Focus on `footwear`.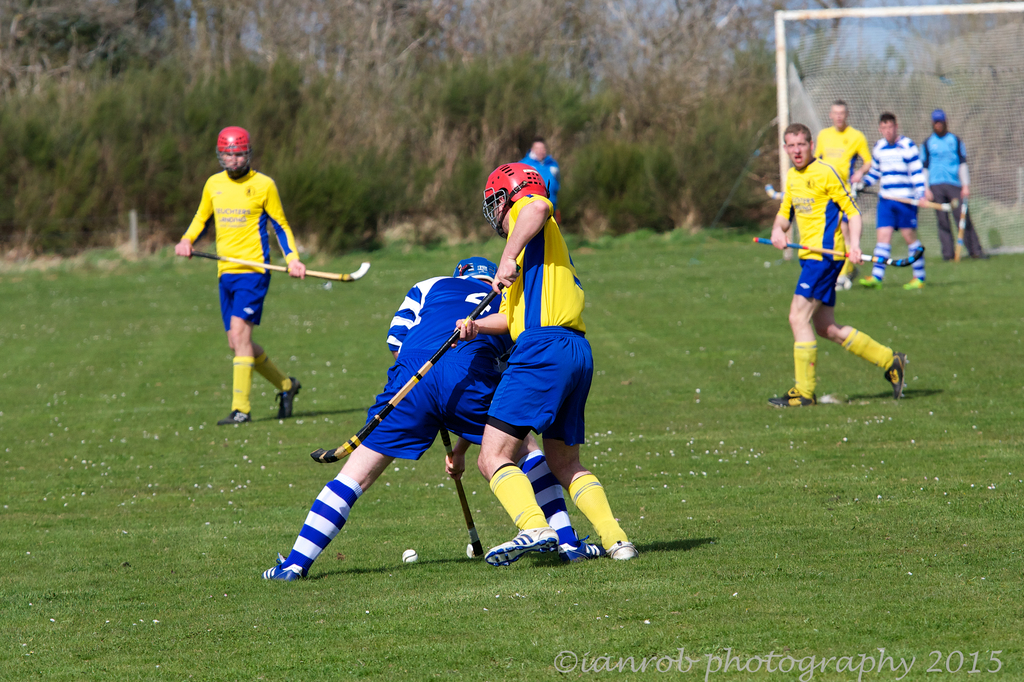
Focused at [left=767, top=388, right=813, bottom=400].
